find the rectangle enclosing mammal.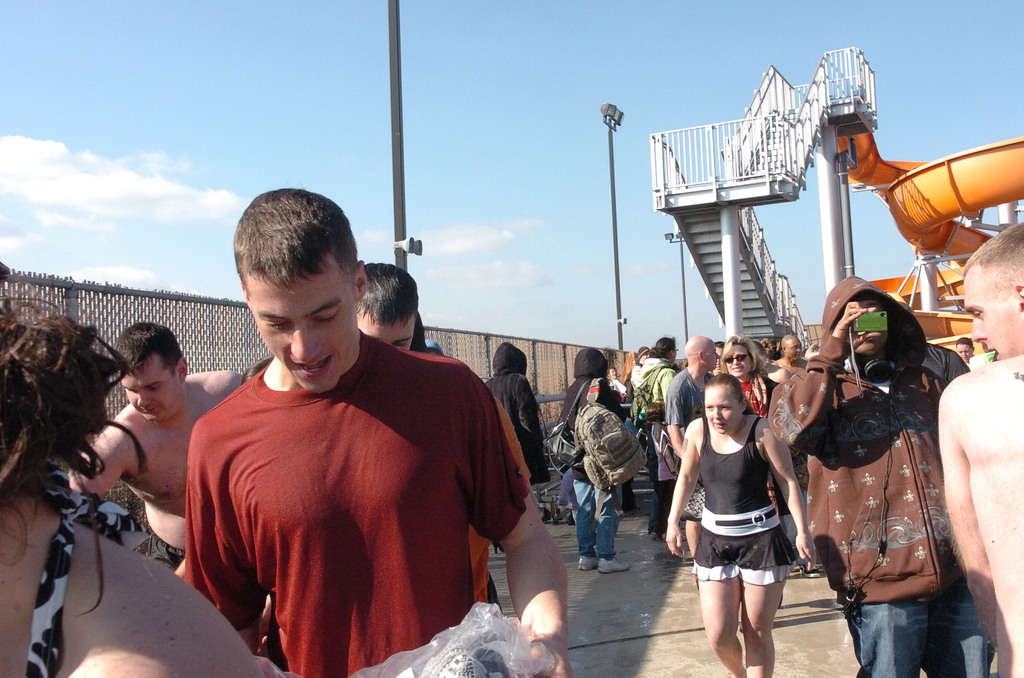
{"left": 357, "top": 261, "right": 534, "bottom": 607}.
